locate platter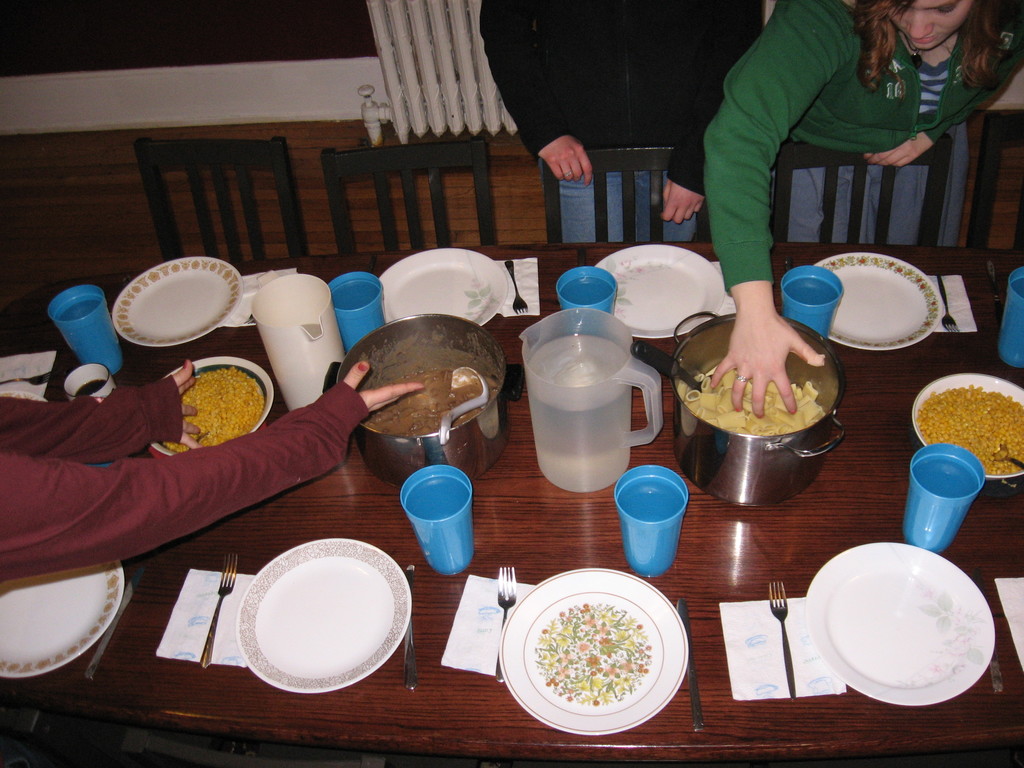
[left=0, top=556, right=122, bottom=682]
